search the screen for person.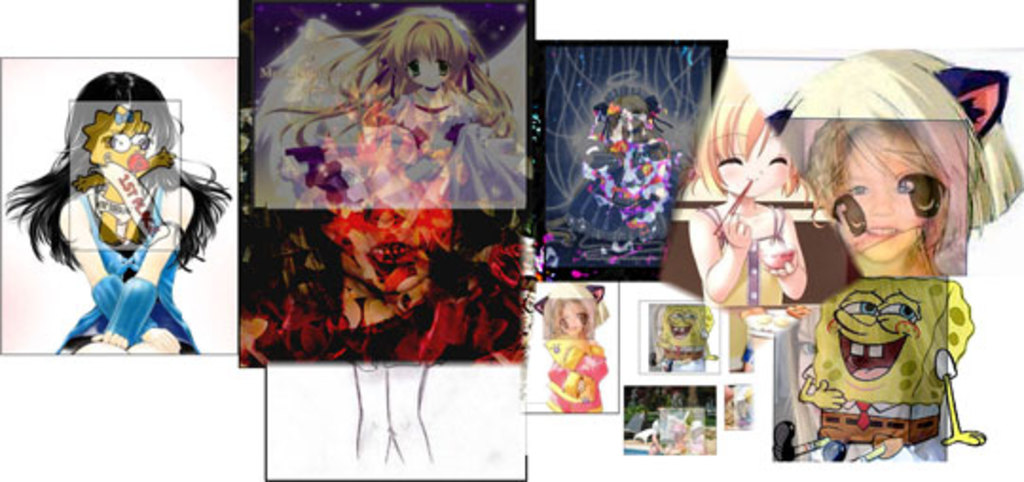
Found at 785, 53, 1022, 474.
